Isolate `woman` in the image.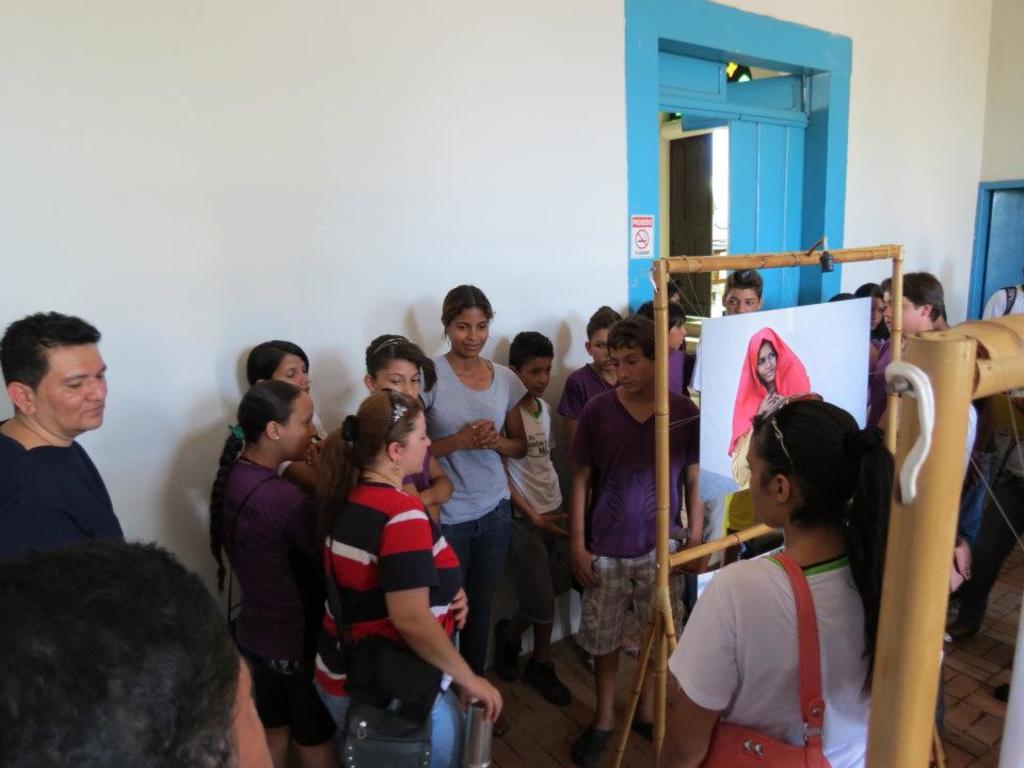
Isolated region: bbox(301, 383, 481, 751).
